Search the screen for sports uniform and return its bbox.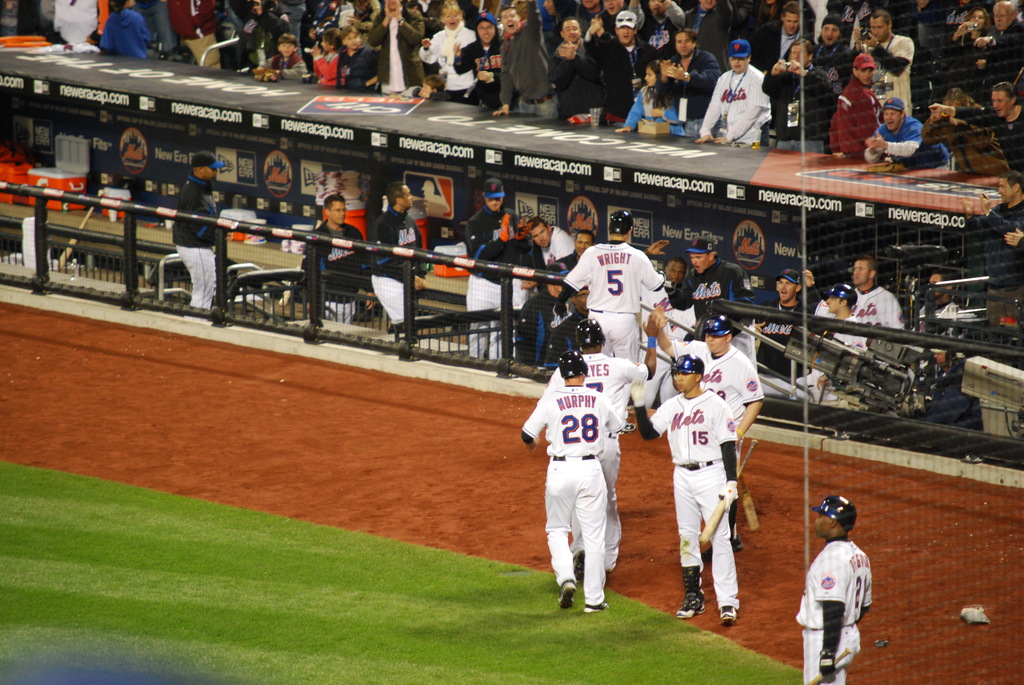
Found: rect(168, 178, 220, 307).
